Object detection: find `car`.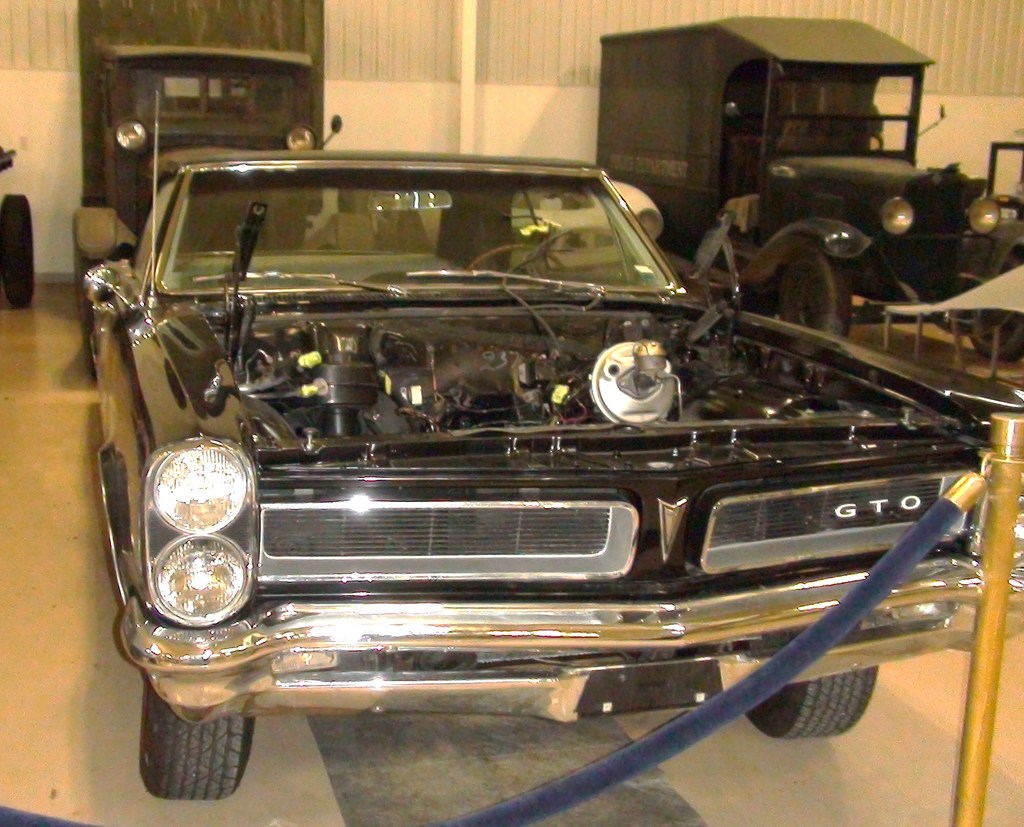
(83, 146, 1023, 802).
